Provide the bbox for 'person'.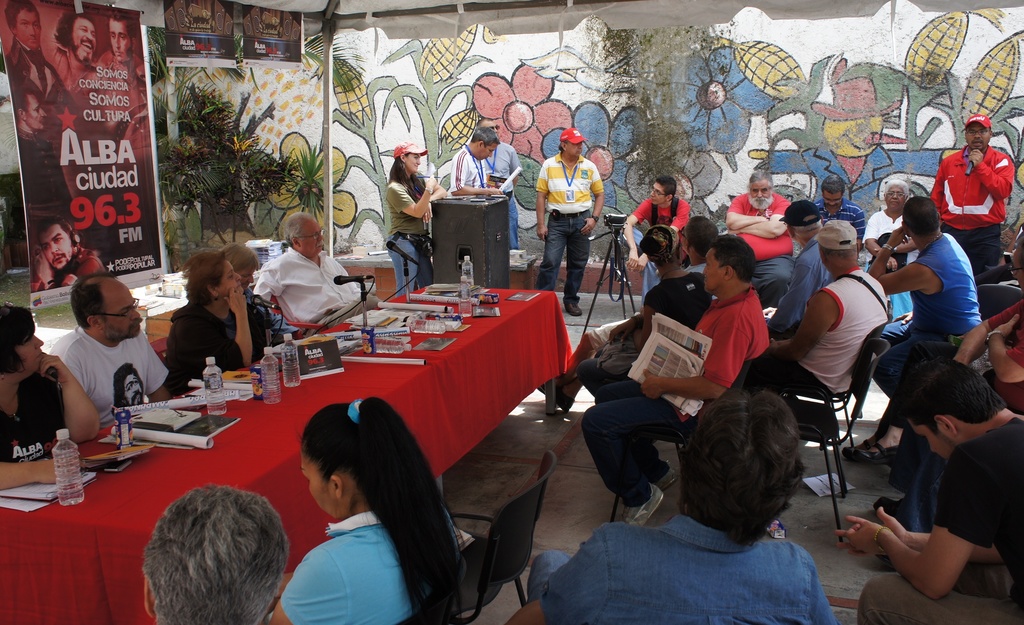
pyautogui.locateOnScreen(724, 174, 797, 306).
